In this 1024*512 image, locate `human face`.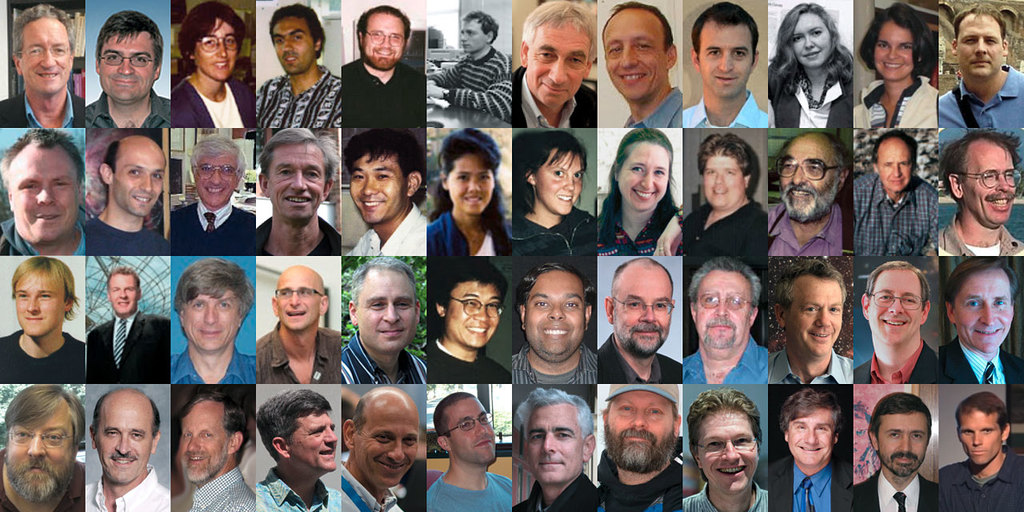
Bounding box: [left=870, top=266, right=925, bottom=340].
